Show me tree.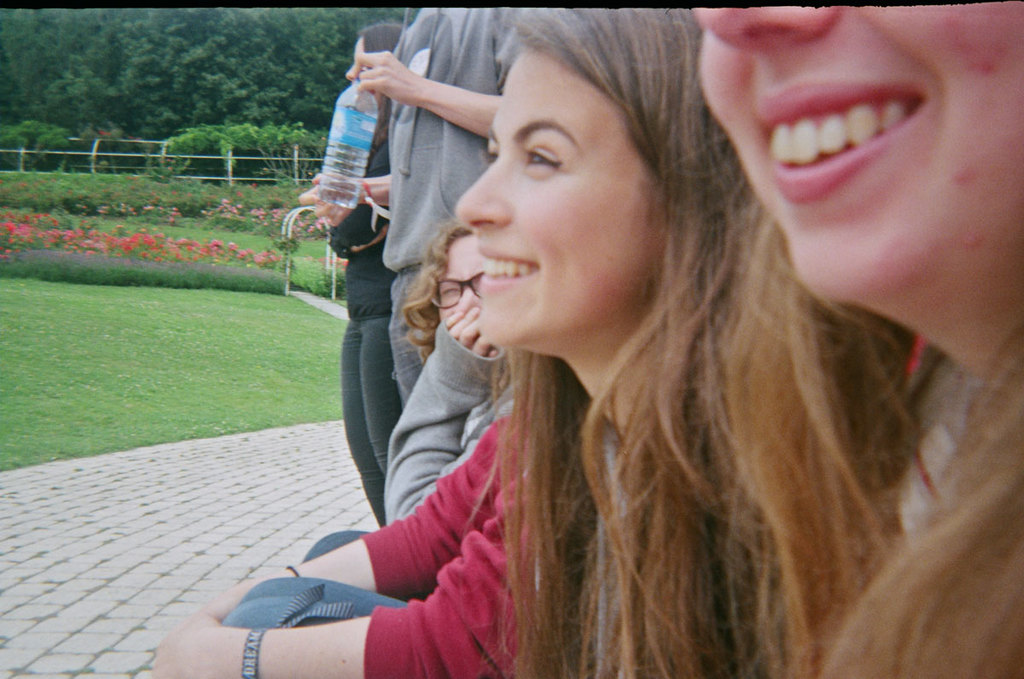
tree is here: (x1=1, y1=7, x2=382, y2=153).
